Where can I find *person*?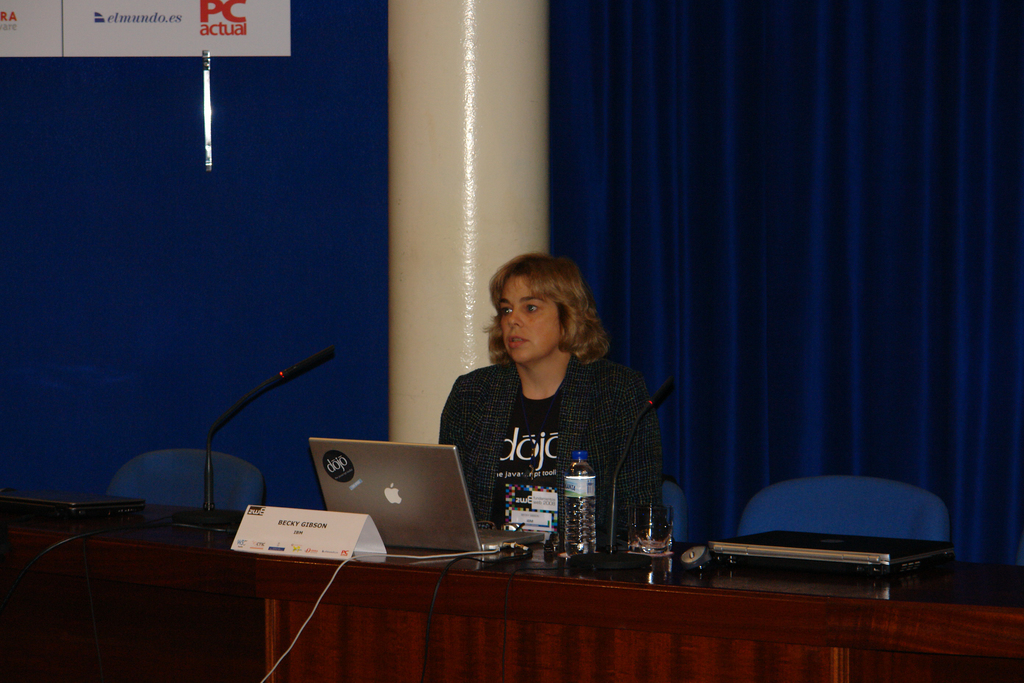
You can find it at l=446, t=248, r=682, b=588.
